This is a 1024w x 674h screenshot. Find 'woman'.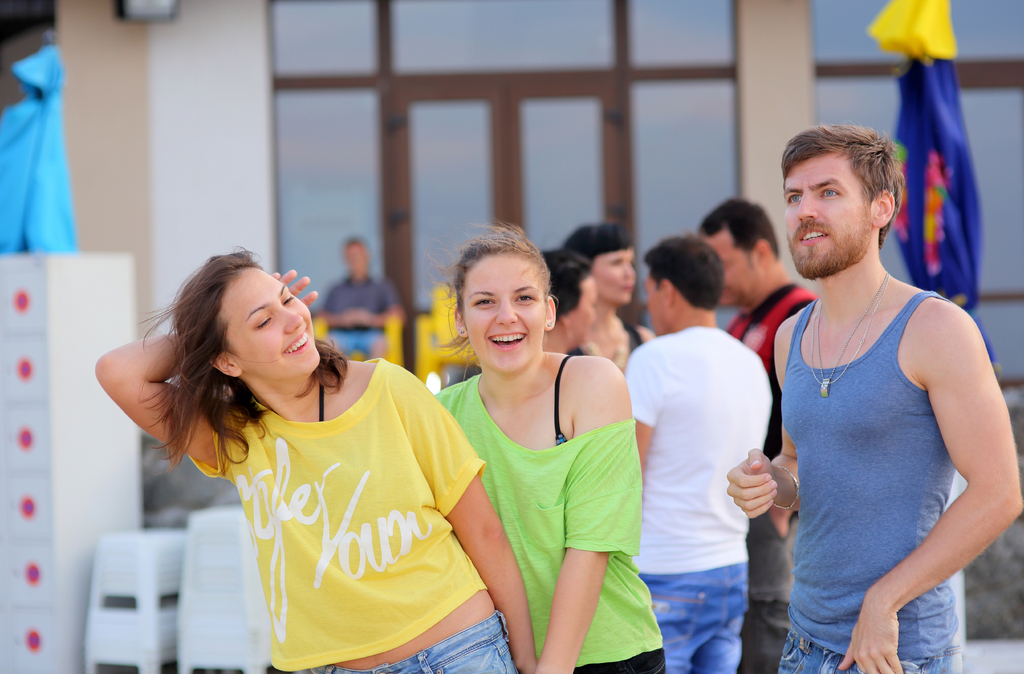
Bounding box: {"left": 426, "top": 211, "right": 669, "bottom": 673}.
